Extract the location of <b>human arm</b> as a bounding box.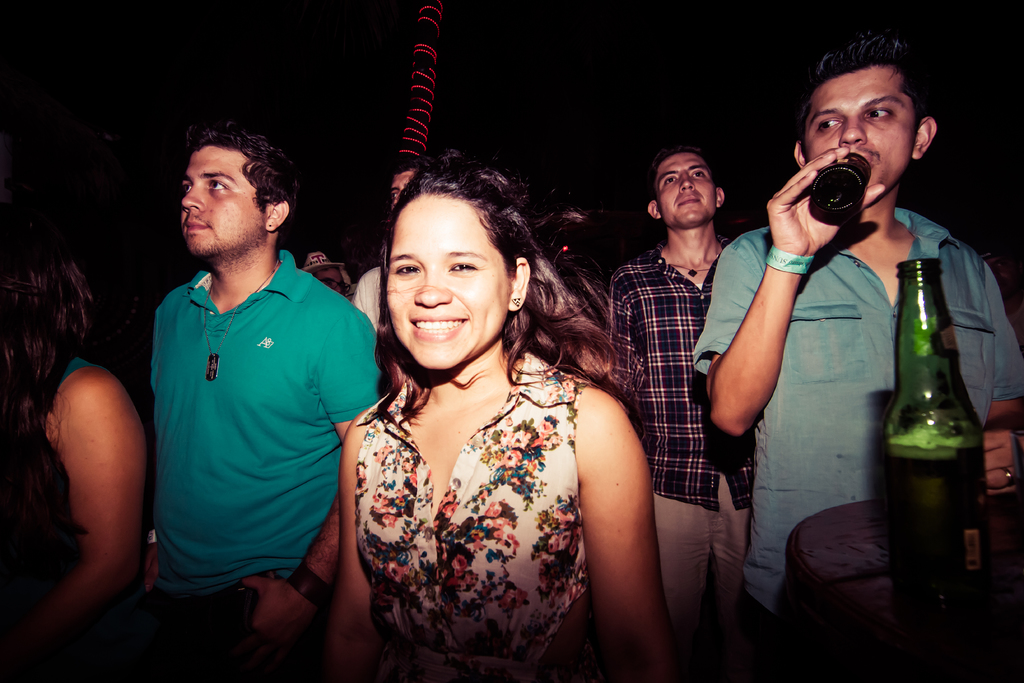
x1=0 y1=366 x2=150 y2=666.
